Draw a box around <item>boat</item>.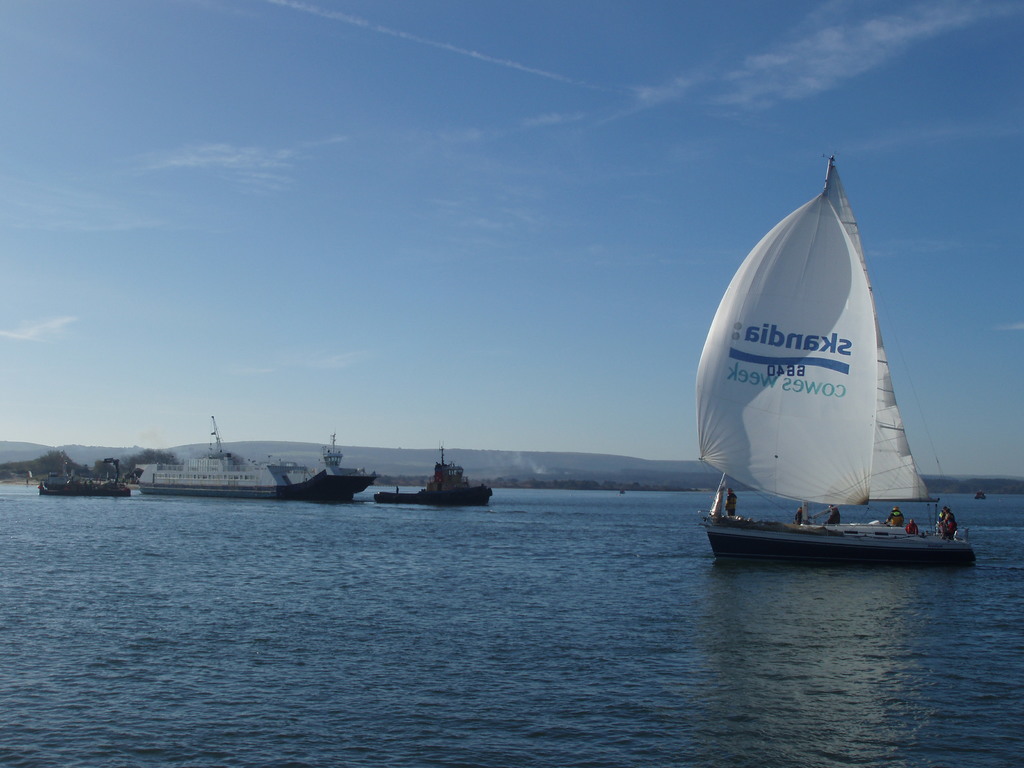
<bbox>41, 460, 144, 500</bbox>.
